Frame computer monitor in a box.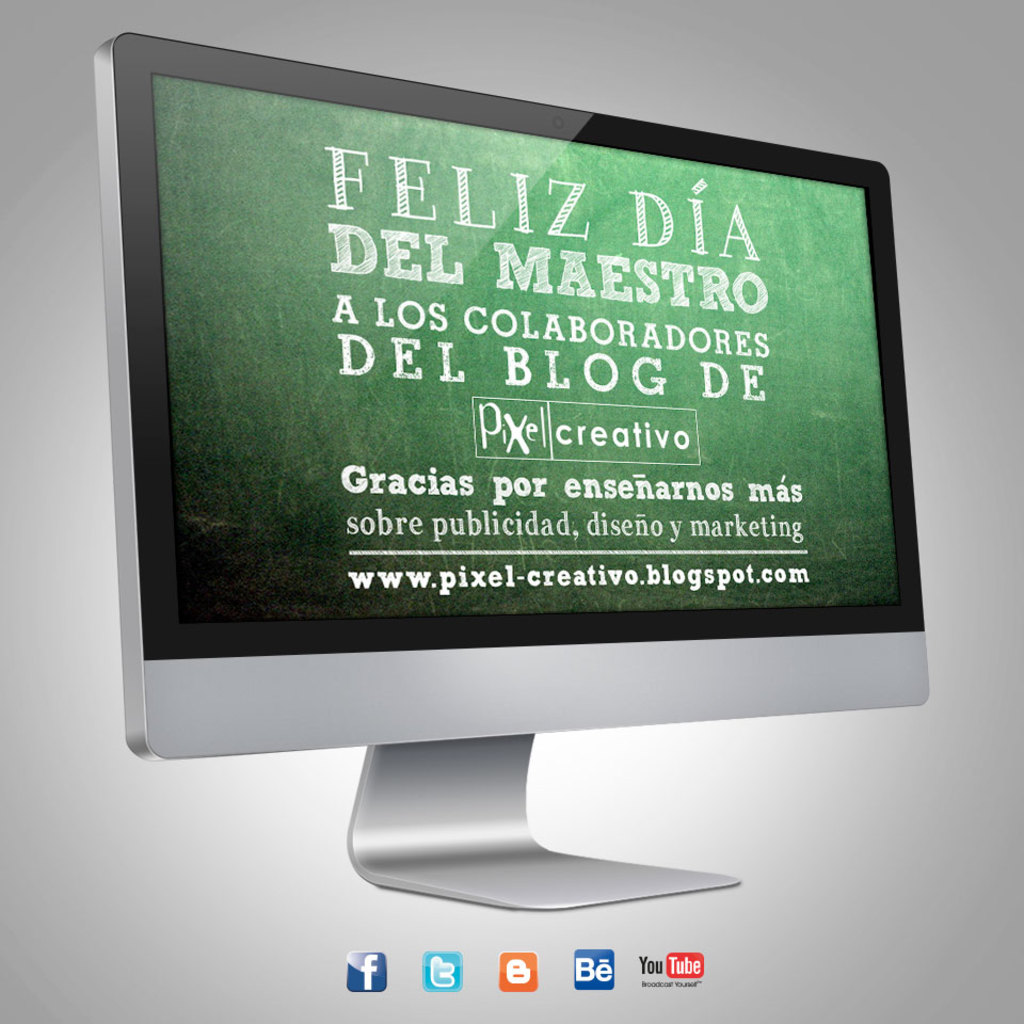
(x1=54, y1=33, x2=966, y2=899).
